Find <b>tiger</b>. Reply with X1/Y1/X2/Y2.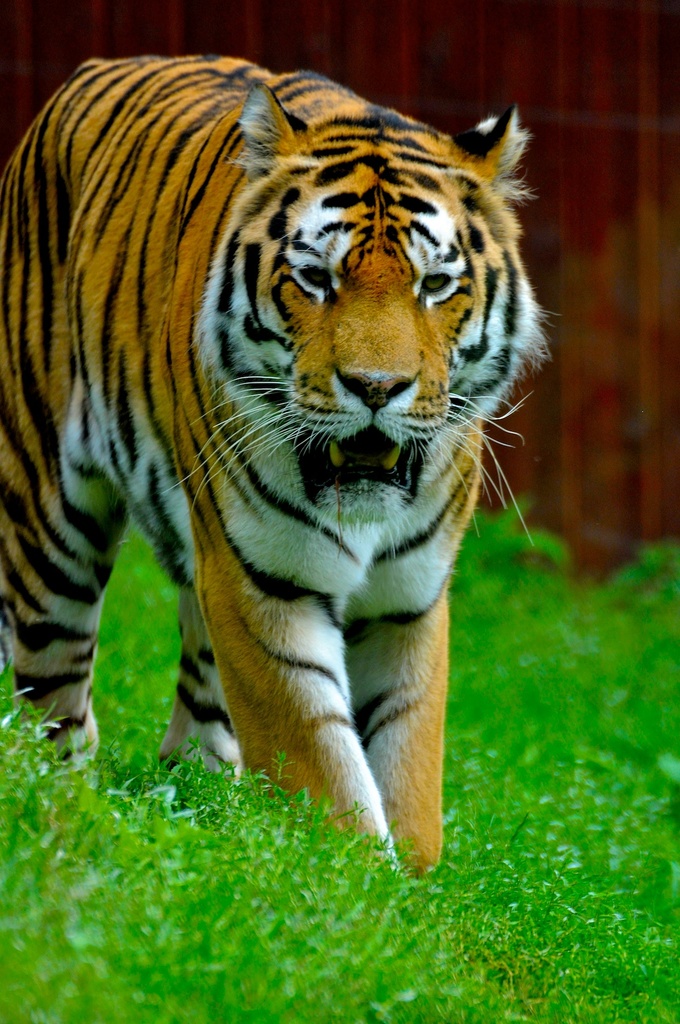
0/61/556/890.
